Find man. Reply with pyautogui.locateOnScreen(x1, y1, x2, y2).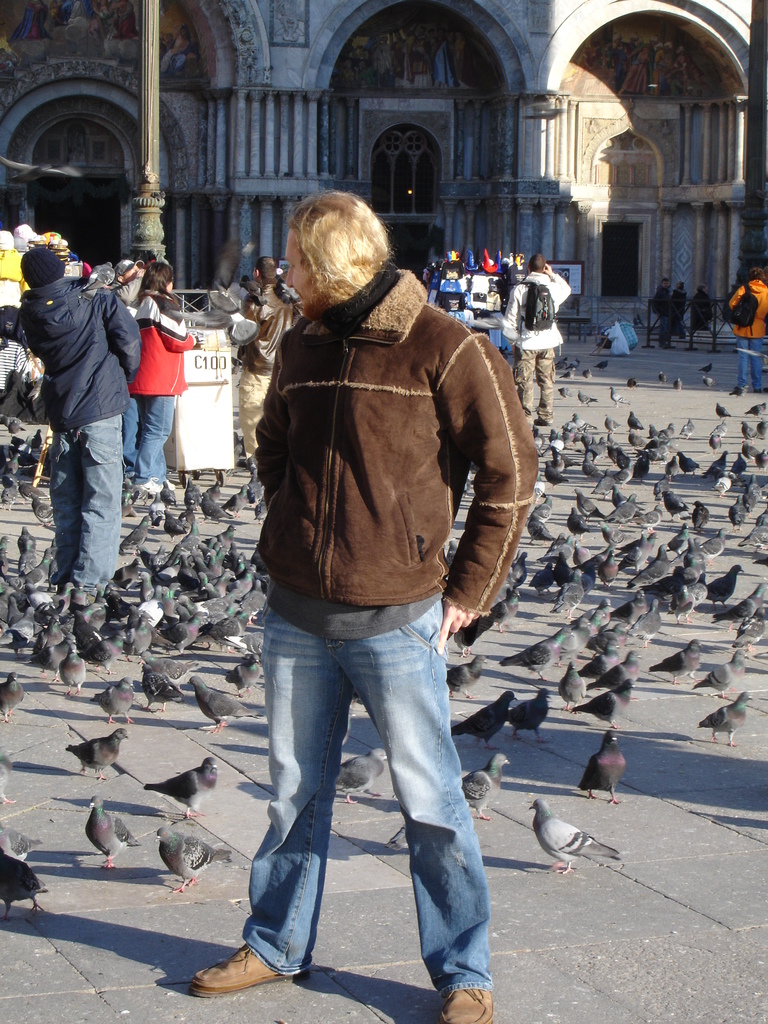
pyautogui.locateOnScreen(500, 257, 572, 424).
